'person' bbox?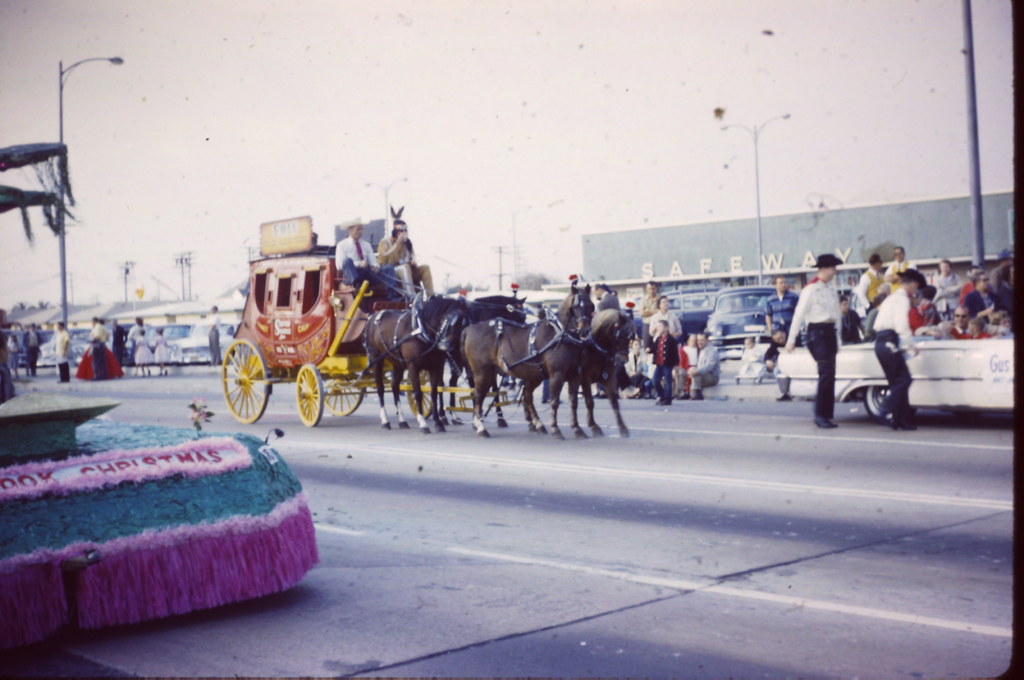
x1=764 y1=276 x2=801 y2=335
